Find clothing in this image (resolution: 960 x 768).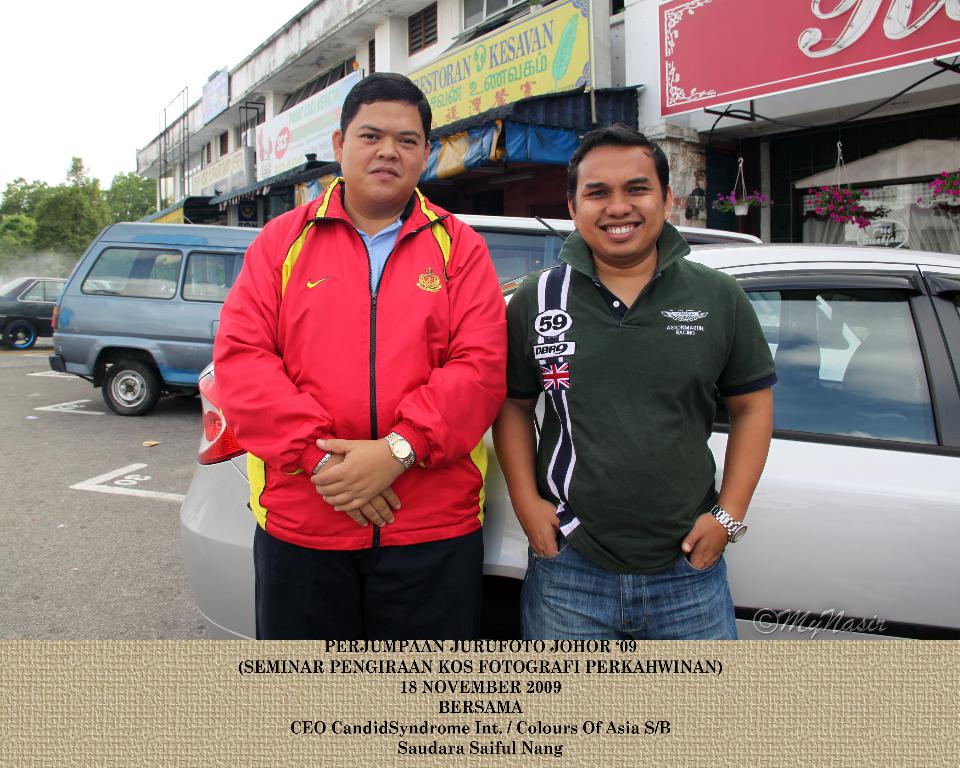
[196, 200, 509, 644].
